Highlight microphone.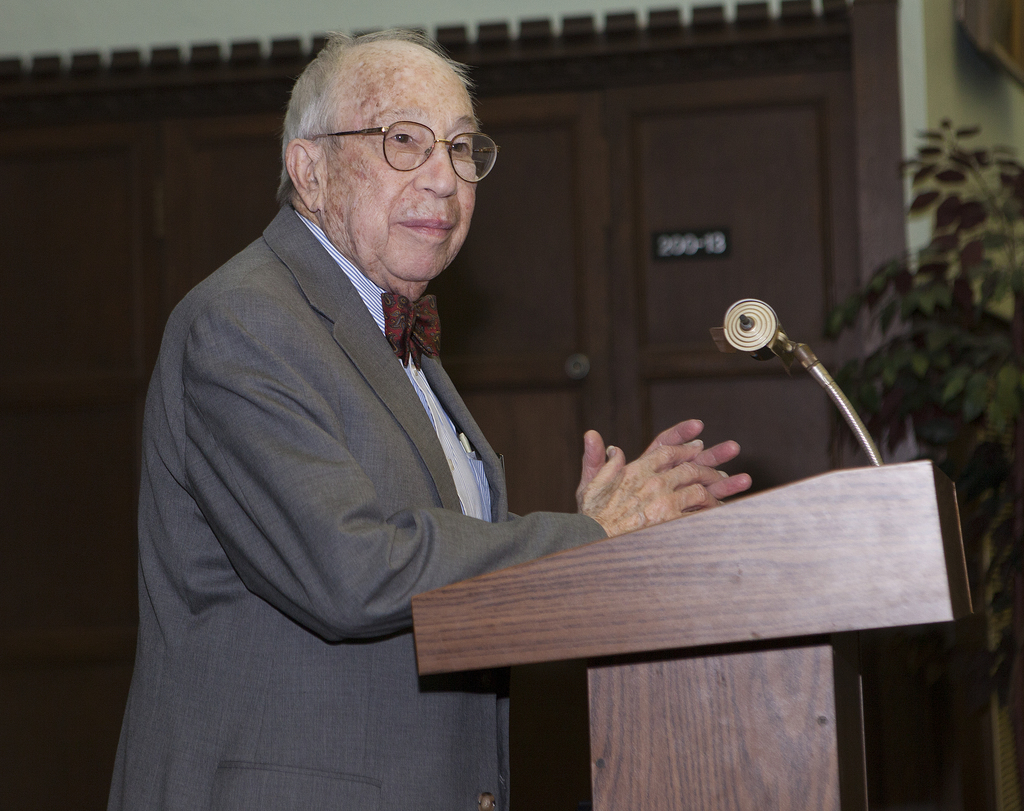
Highlighted region: (left=700, top=298, right=880, bottom=457).
